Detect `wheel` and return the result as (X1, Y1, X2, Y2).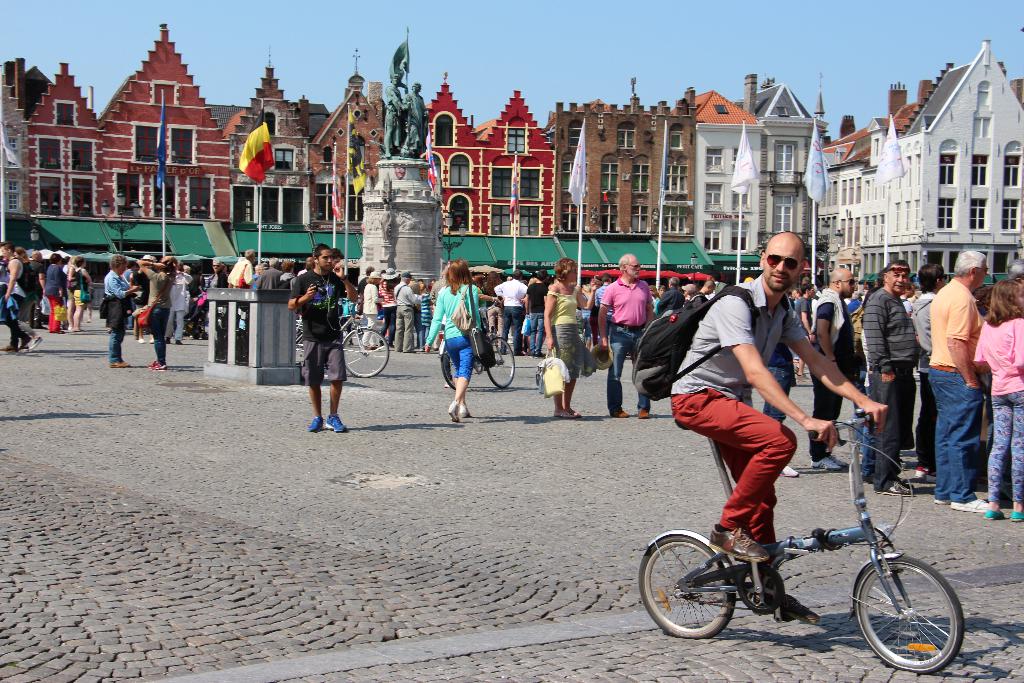
(438, 343, 460, 391).
